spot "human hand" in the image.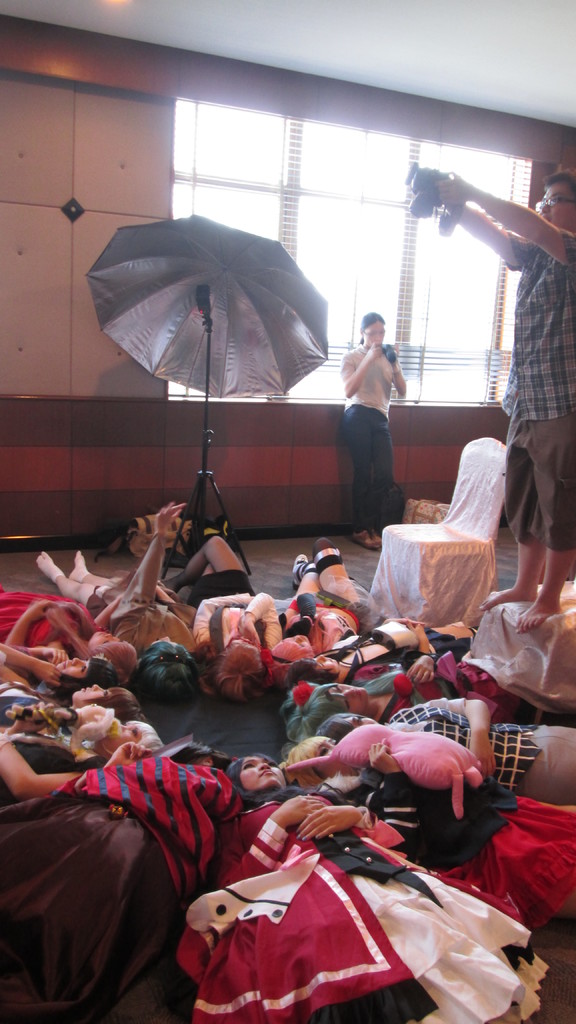
"human hand" found at [464, 738, 495, 780].
